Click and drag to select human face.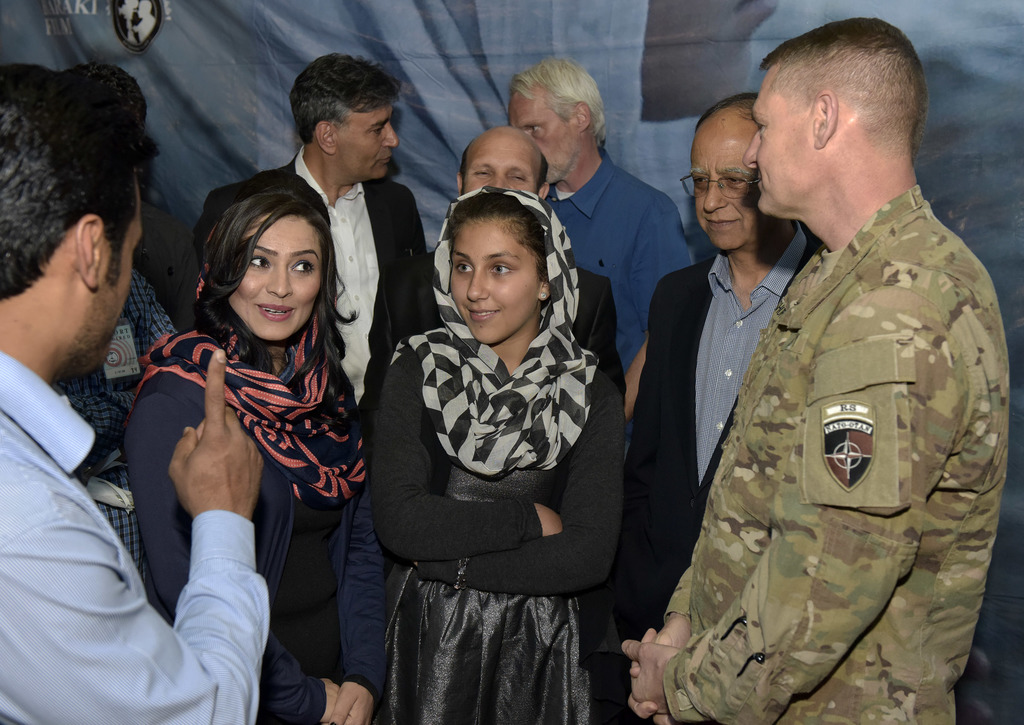
Selection: left=690, top=129, right=762, bottom=248.
